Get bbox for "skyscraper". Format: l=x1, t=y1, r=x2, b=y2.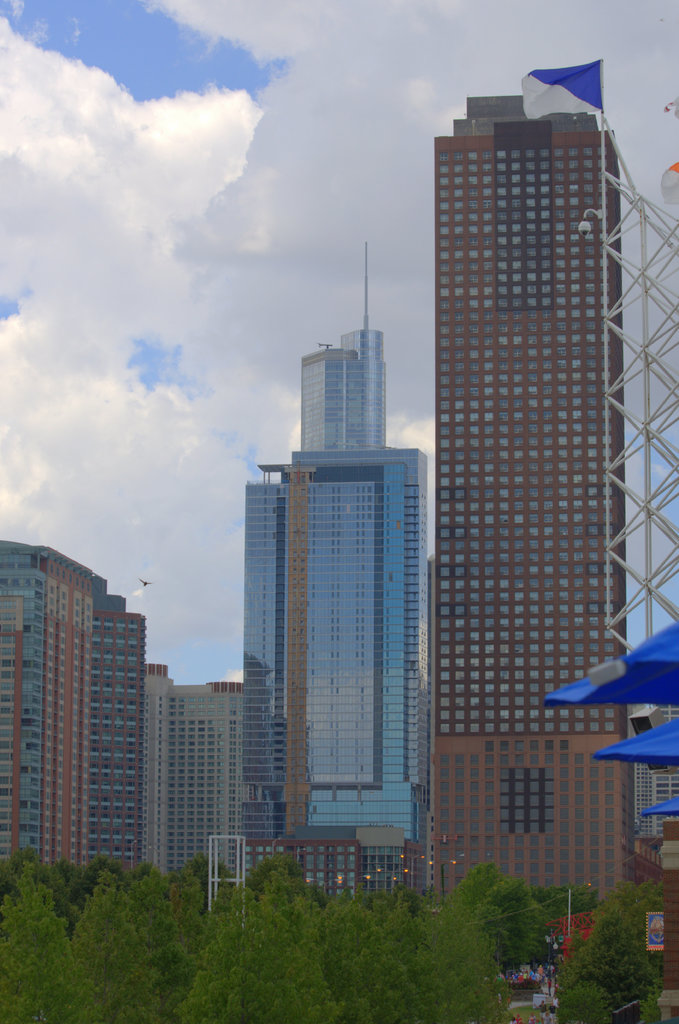
l=238, t=452, r=438, b=897.
